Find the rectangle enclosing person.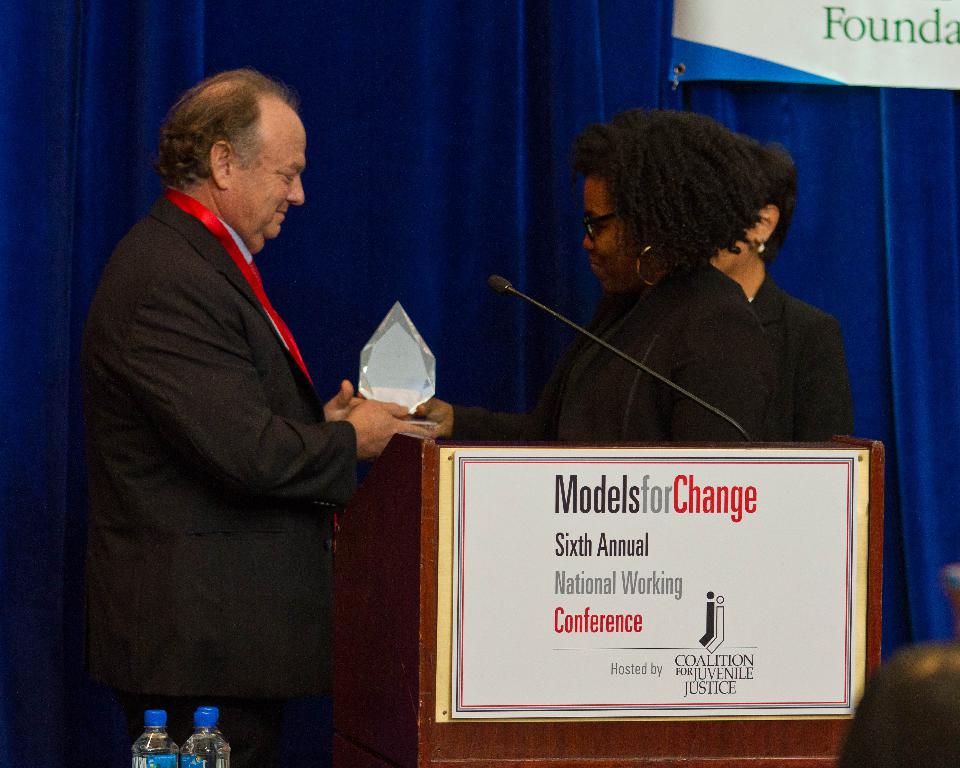
Rect(839, 640, 959, 767).
